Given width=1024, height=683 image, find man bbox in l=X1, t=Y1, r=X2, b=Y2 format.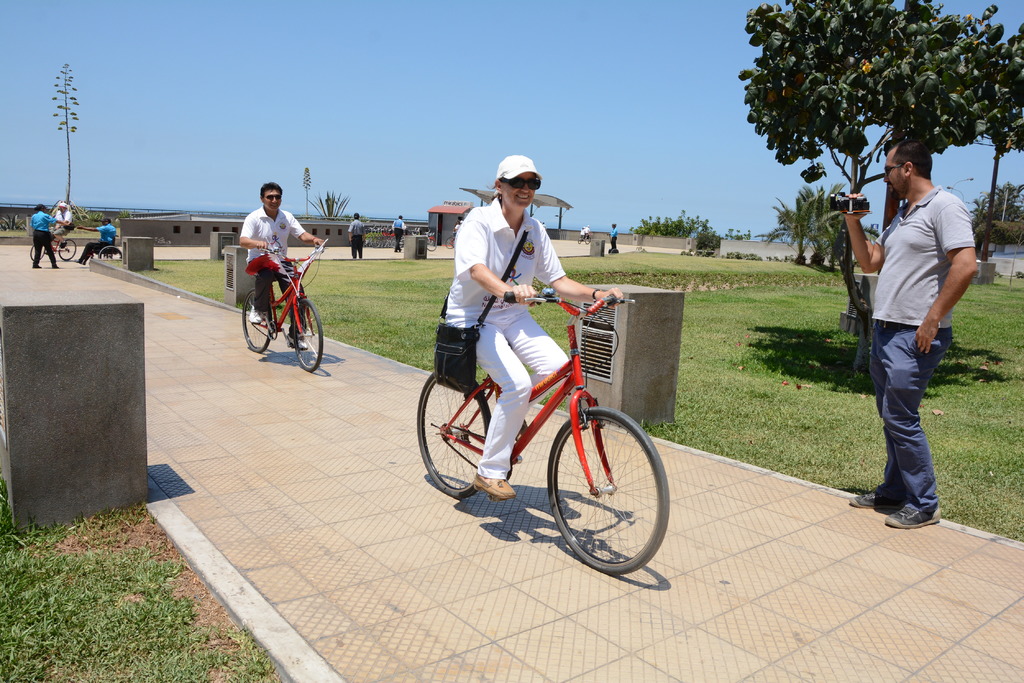
l=72, t=218, r=115, b=267.
